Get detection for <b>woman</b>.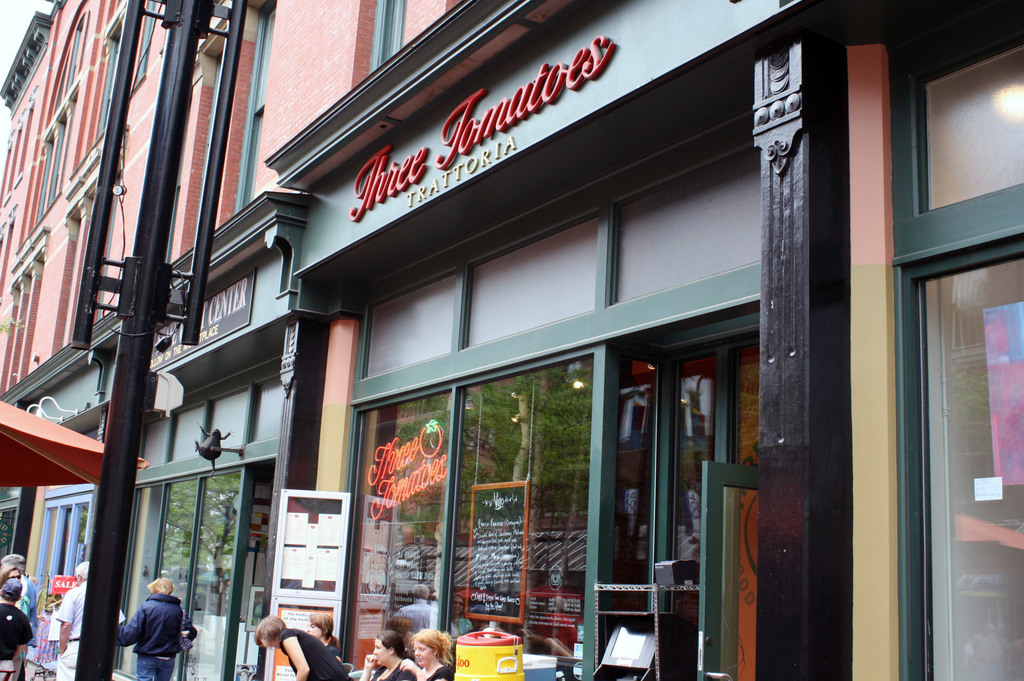
Detection: locate(115, 571, 198, 680).
